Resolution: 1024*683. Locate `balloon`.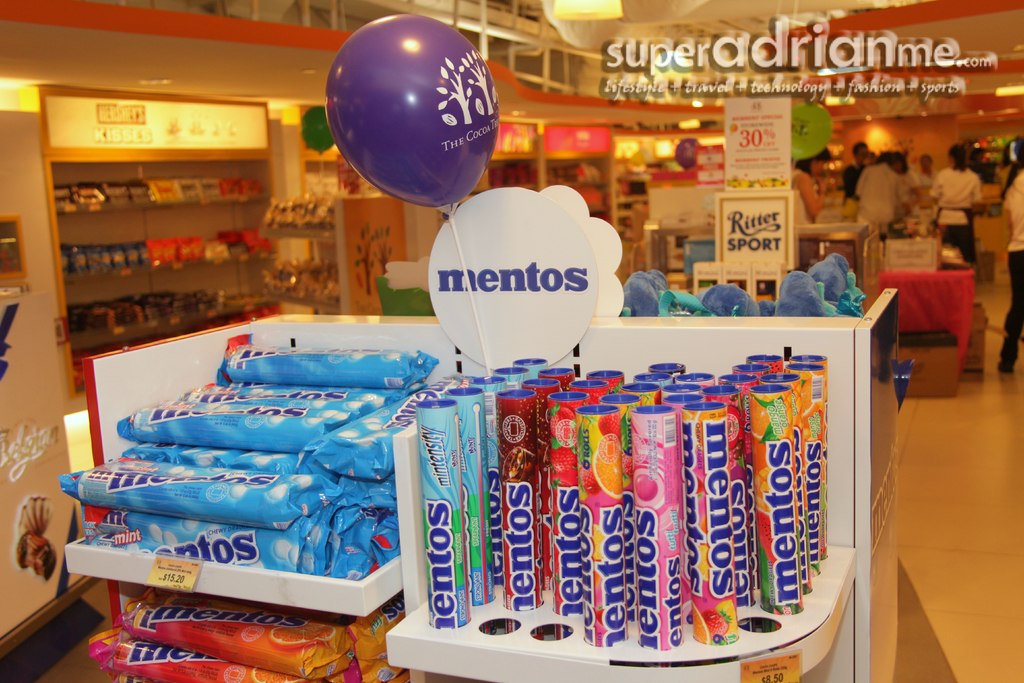
x1=324 y1=14 x2=498 y2=210.
